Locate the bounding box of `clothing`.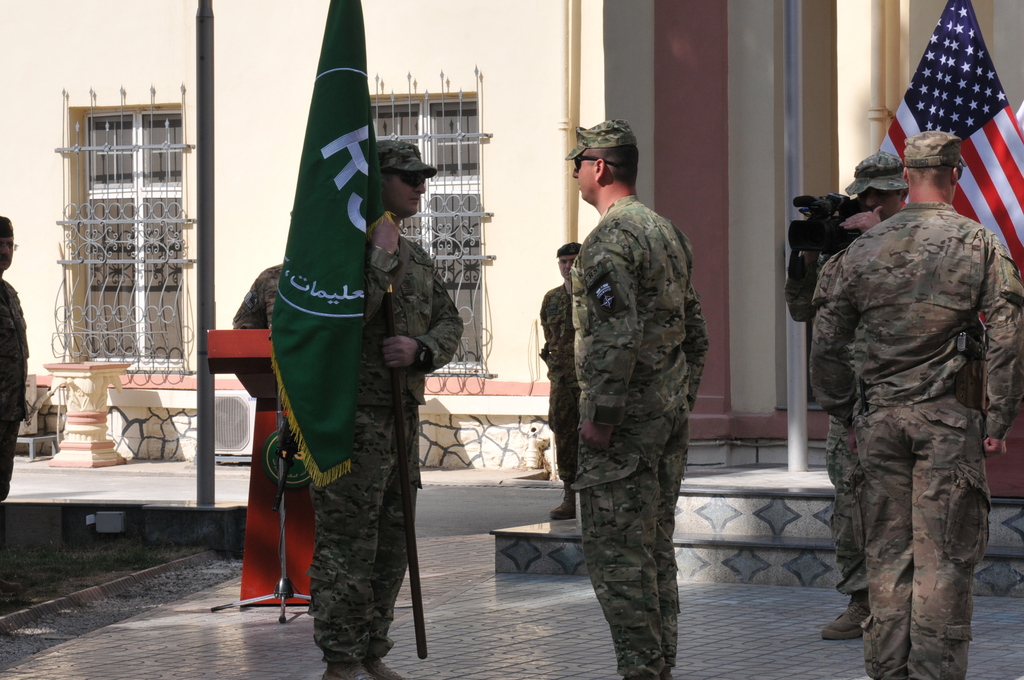
Bounding box: BBox(316, 235, 463, 660).
